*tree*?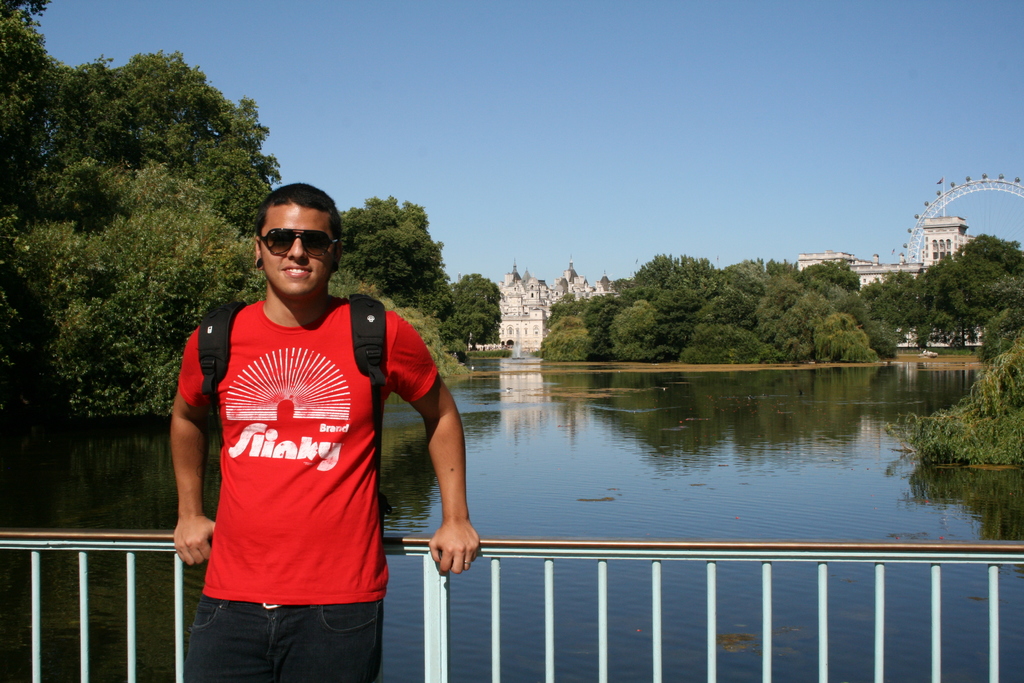
BBox(446, 268, 501, 341)
